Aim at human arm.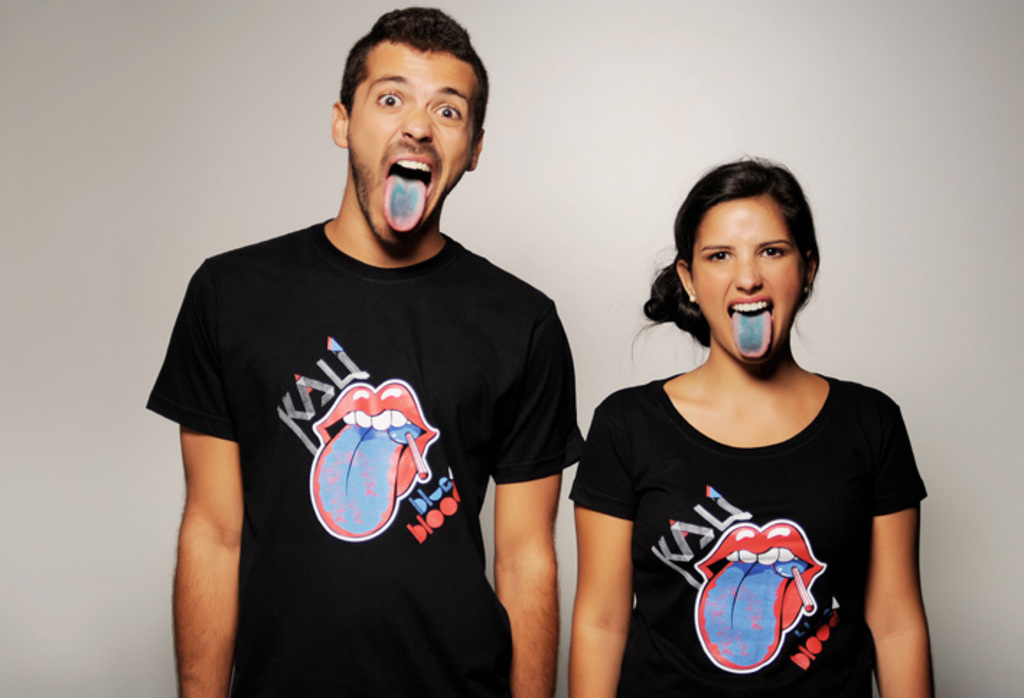
Aimed at Rect(153, 345, 241, 676).
